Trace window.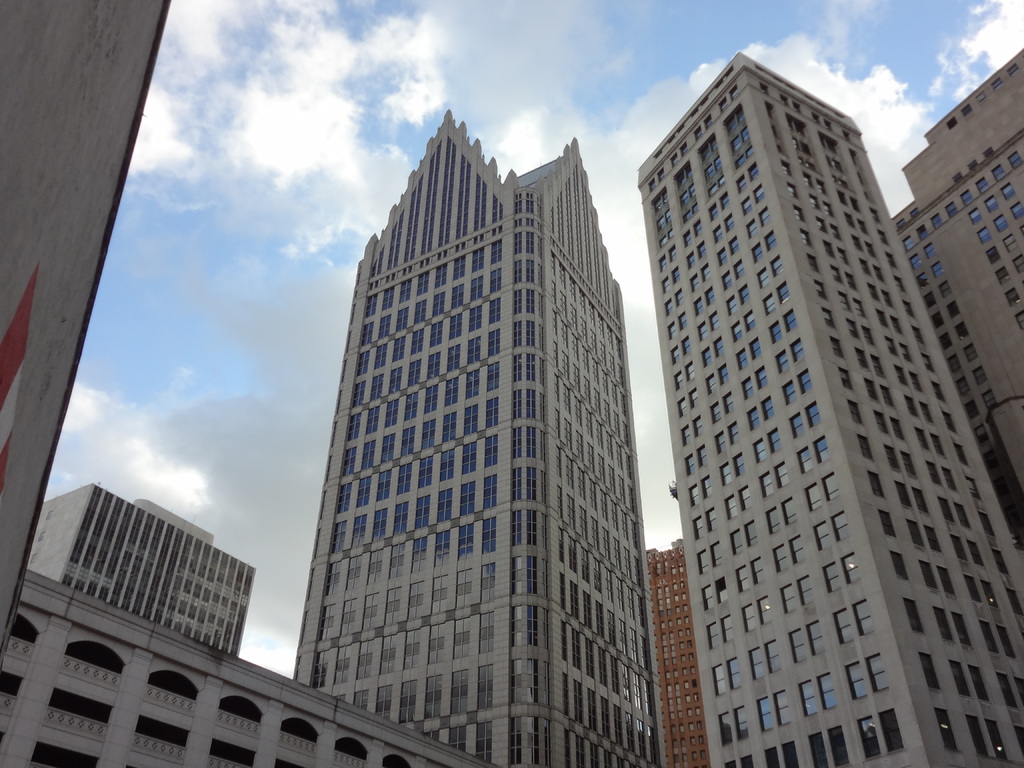
Traced to detection(852, 346, 868, 376).
